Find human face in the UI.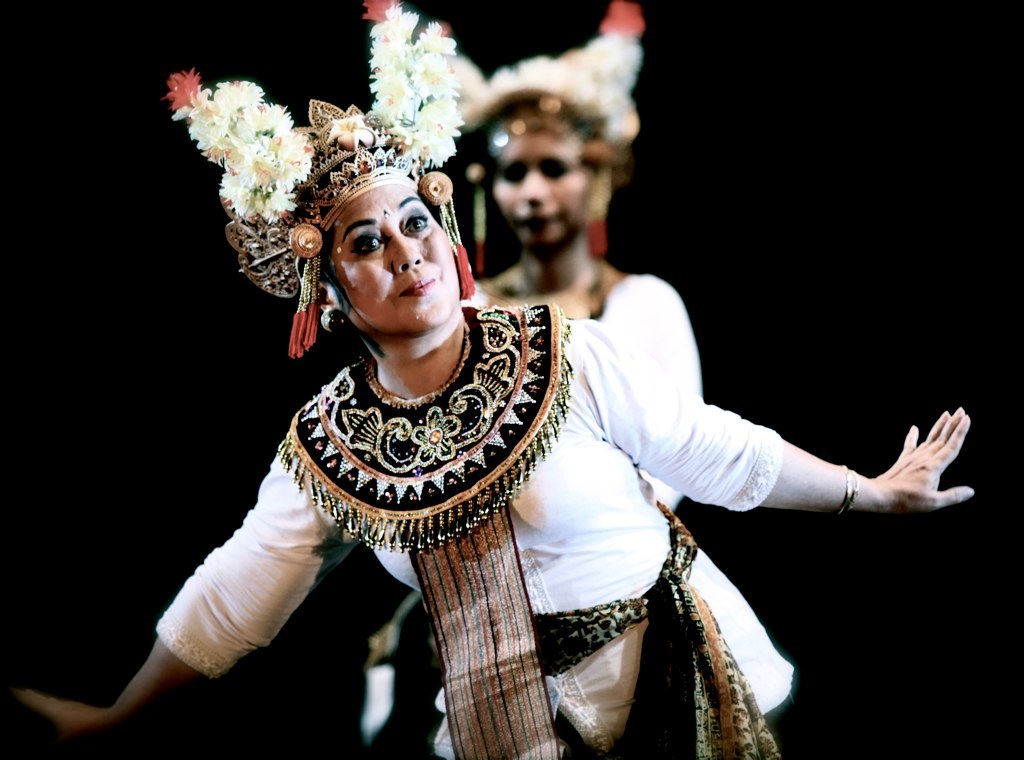
UI element at {"x1": 486, "y1": 131, "x2": 585, "y2": 237}.
